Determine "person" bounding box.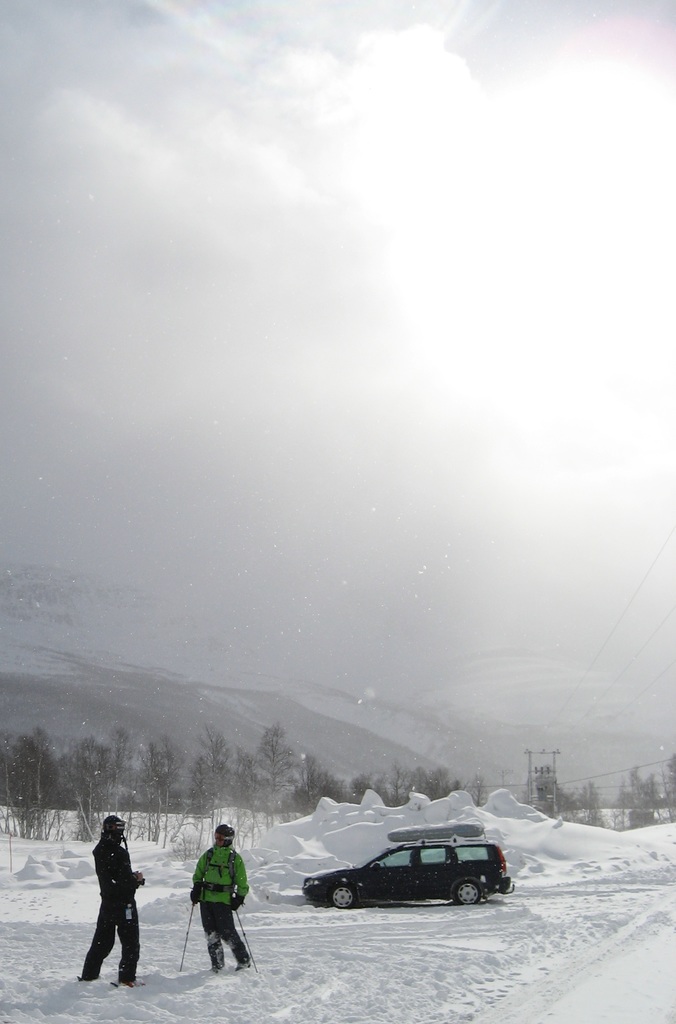
Determined: bbox=[186, 819, 252, 975].
